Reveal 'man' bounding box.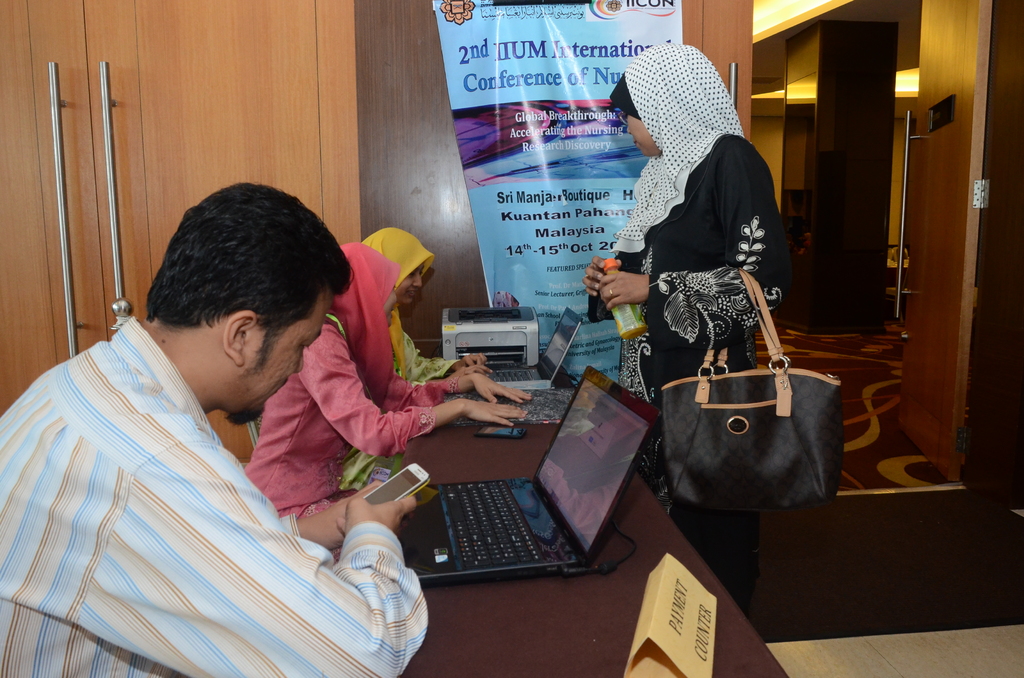
Revealed: bbox=[15, 177, 419, 677].
